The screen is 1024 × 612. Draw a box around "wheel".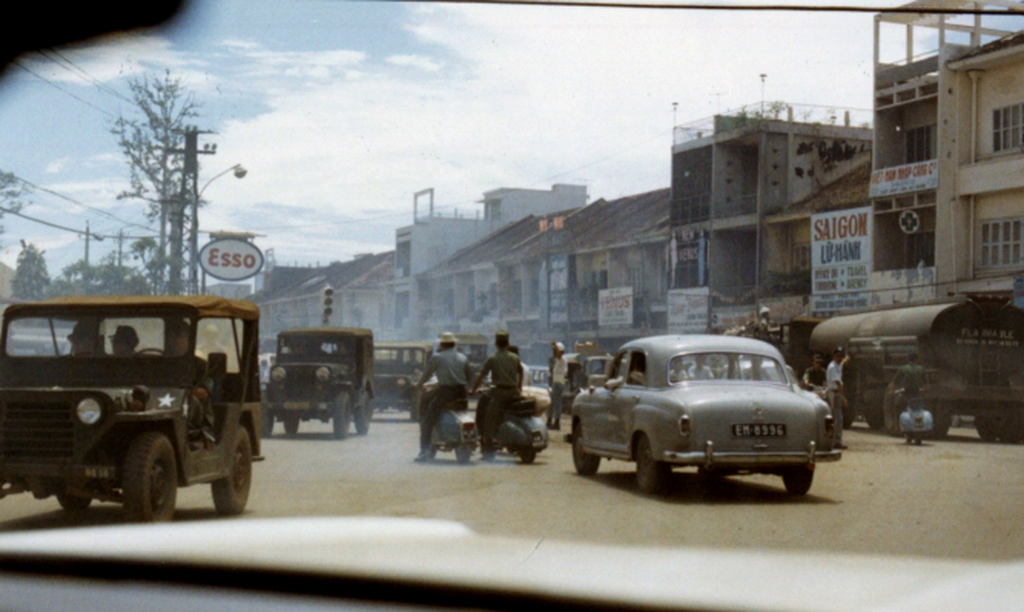
[x1=1007, y1=415, x2=1023, y2=444].
